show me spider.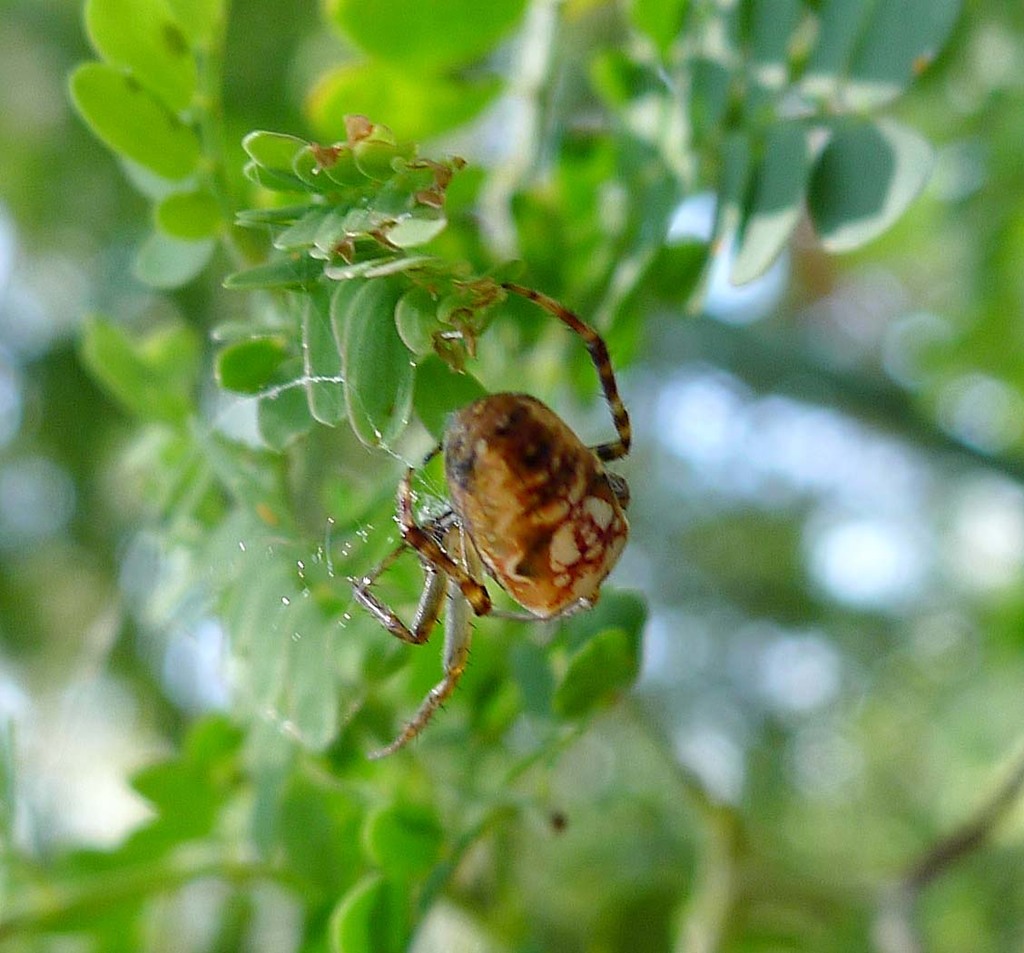
spider is here: x1=348, y1=285, x2=636, y2=762.
